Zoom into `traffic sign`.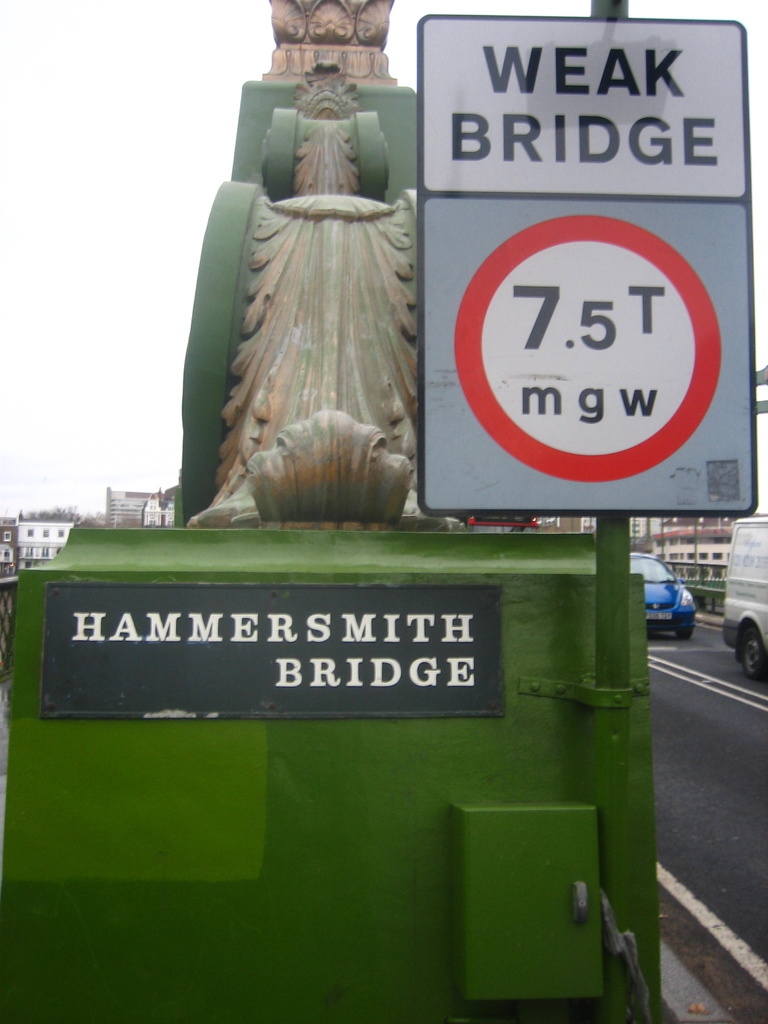
Zoom target: [x1=427, y1=12, x2=758, y2=518].
